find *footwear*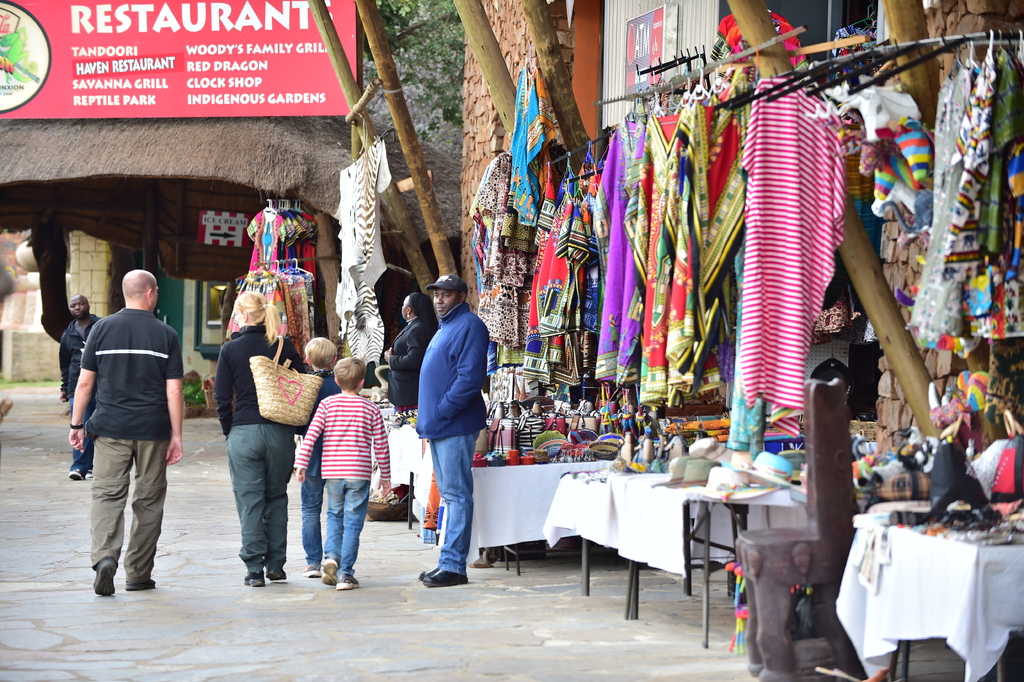
(x1=92, y1=556, x2=115, y2=597)
